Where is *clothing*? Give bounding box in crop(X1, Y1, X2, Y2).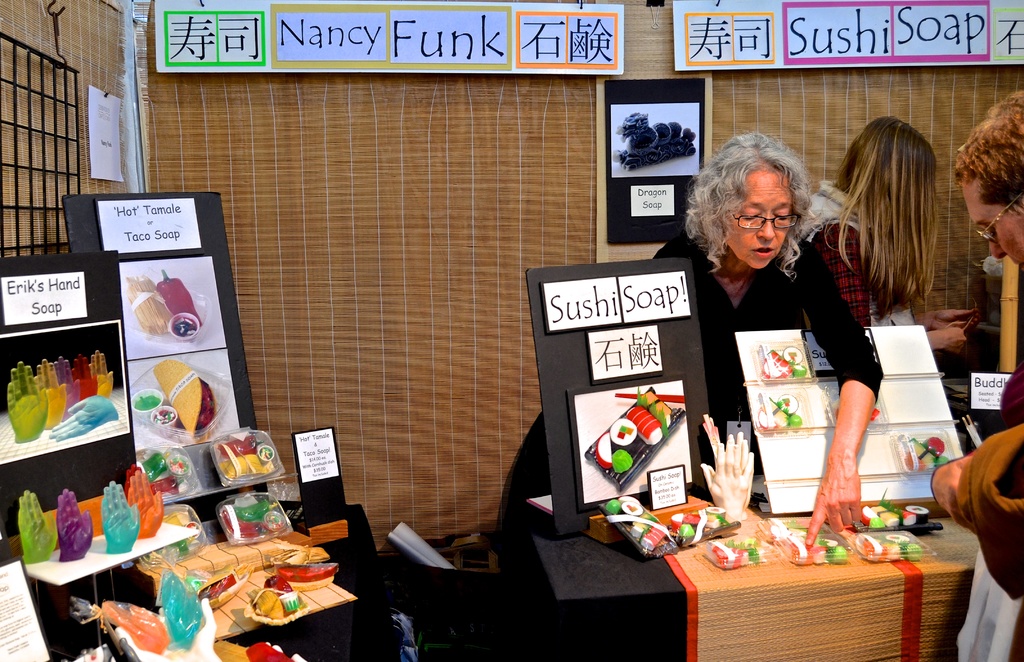
crop(940, 423, 1023, 596).
